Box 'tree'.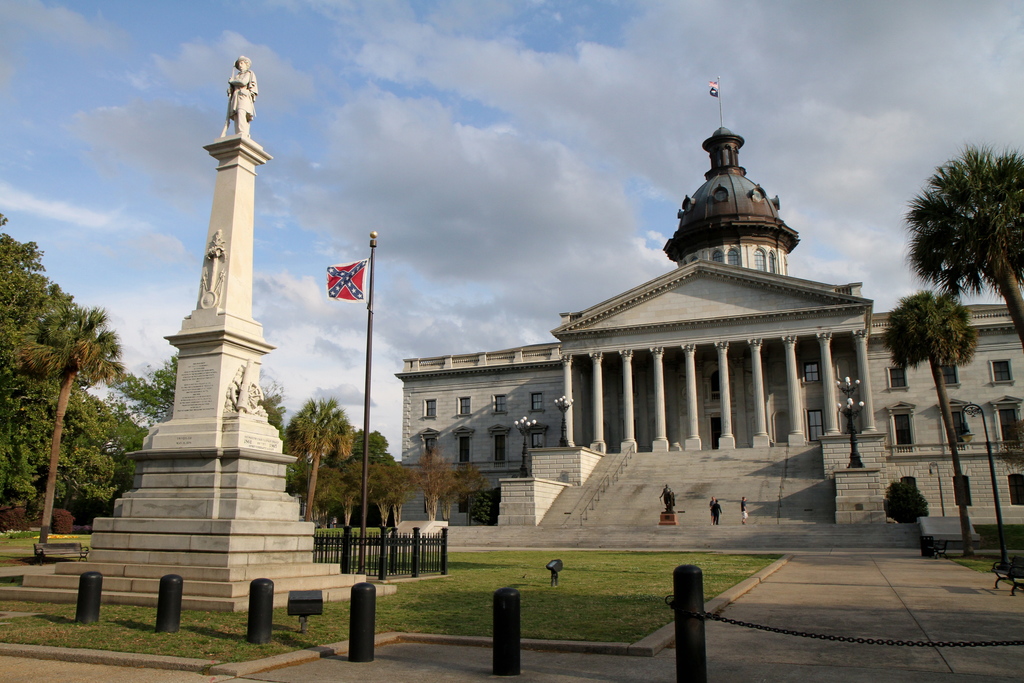
bbox(882, 292, 979, 556).
